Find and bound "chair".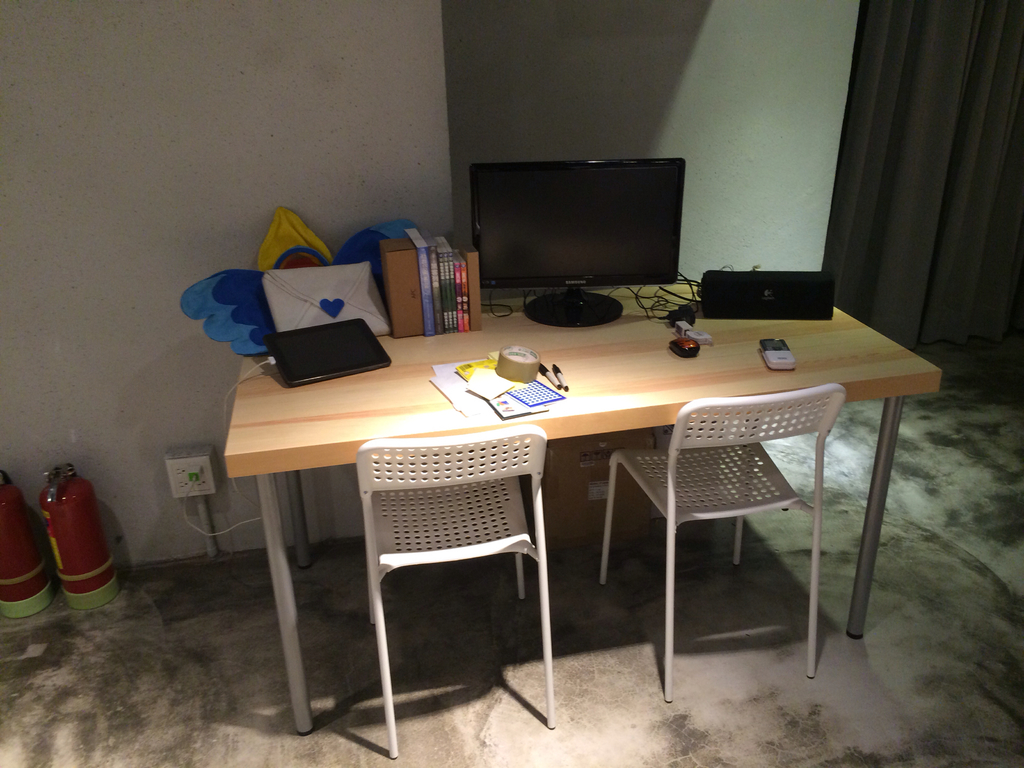
Bound: box(603, 382, 847, 703).
